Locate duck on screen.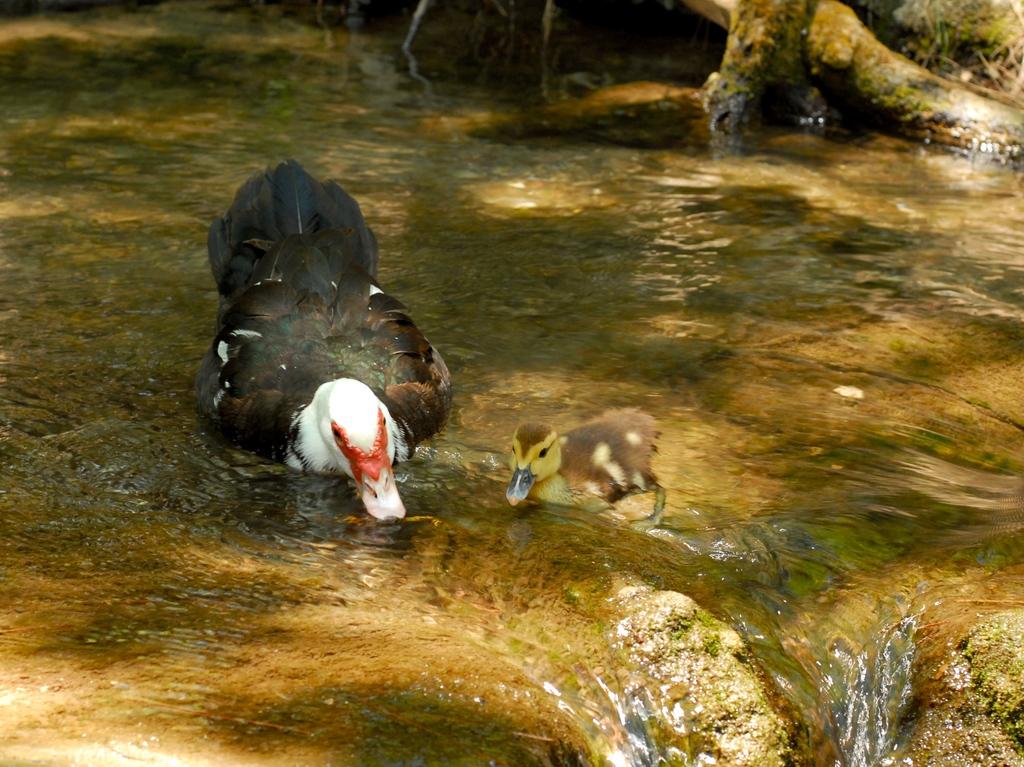
On screen at select_region(199, 157, 454, 526).
